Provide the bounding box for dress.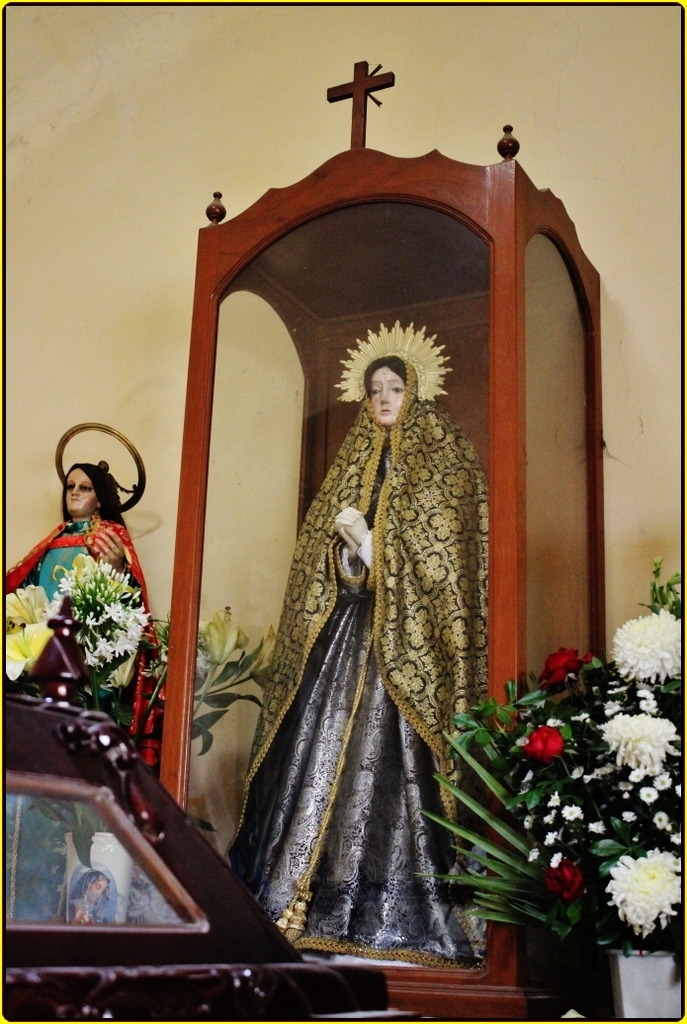
<region>225, 353, 500, 970</region>.
